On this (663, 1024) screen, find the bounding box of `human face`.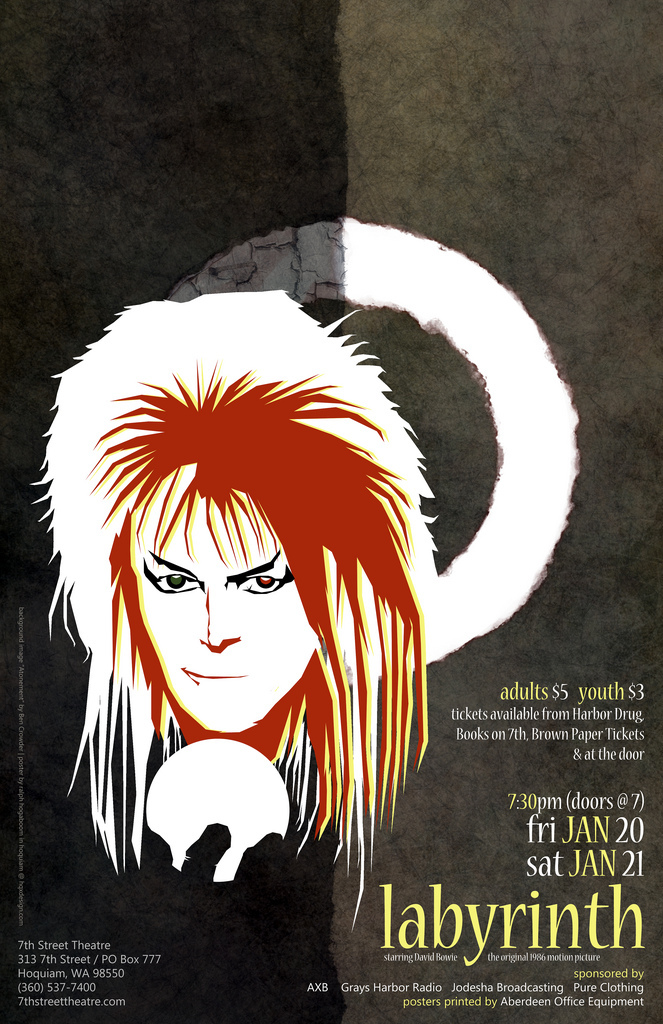
Bounding box: l=121, t=468, r=318, b=728.
